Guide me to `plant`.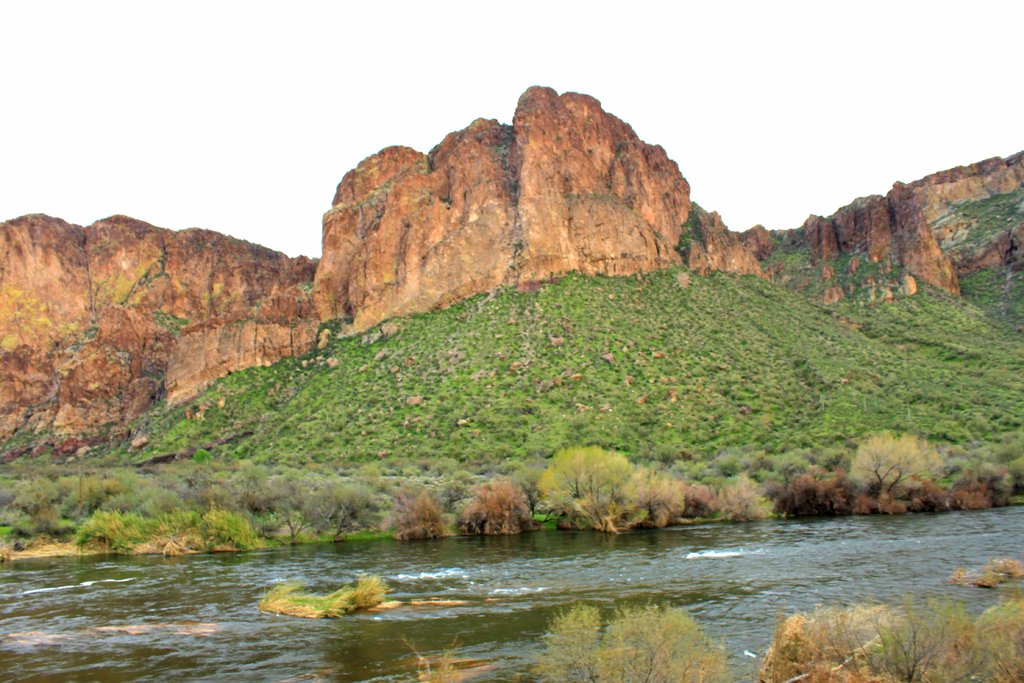
Guidance: crop(186, 442, 212, 462).
